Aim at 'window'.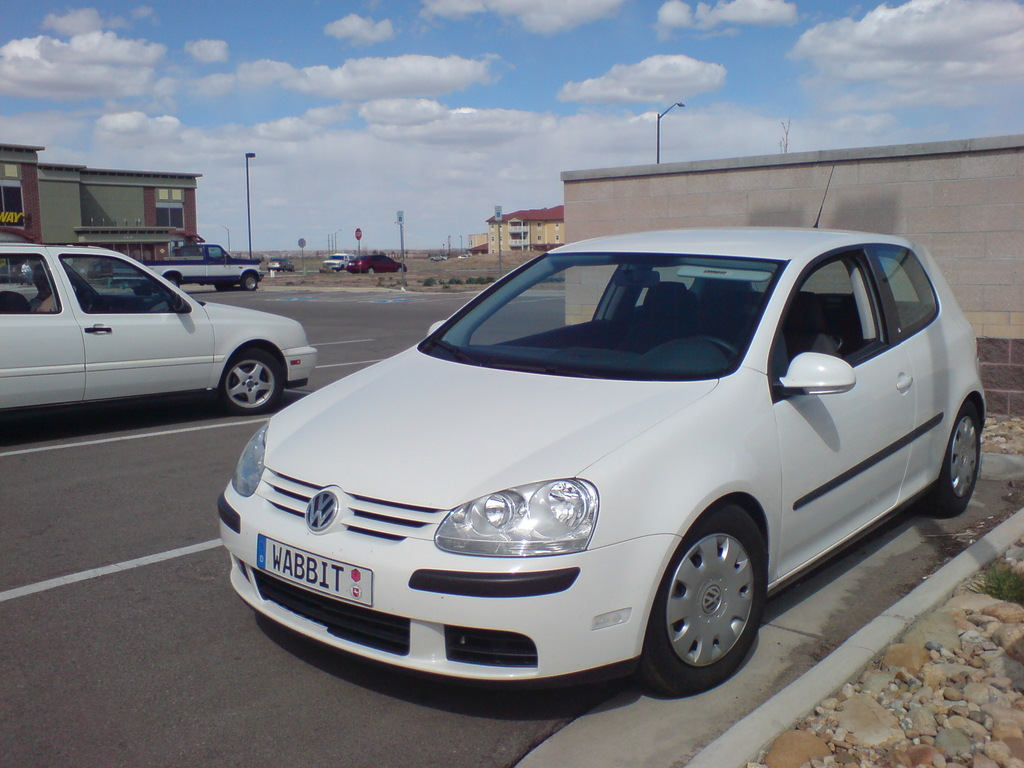
Aimed at box(0, 177, 24, 228).
